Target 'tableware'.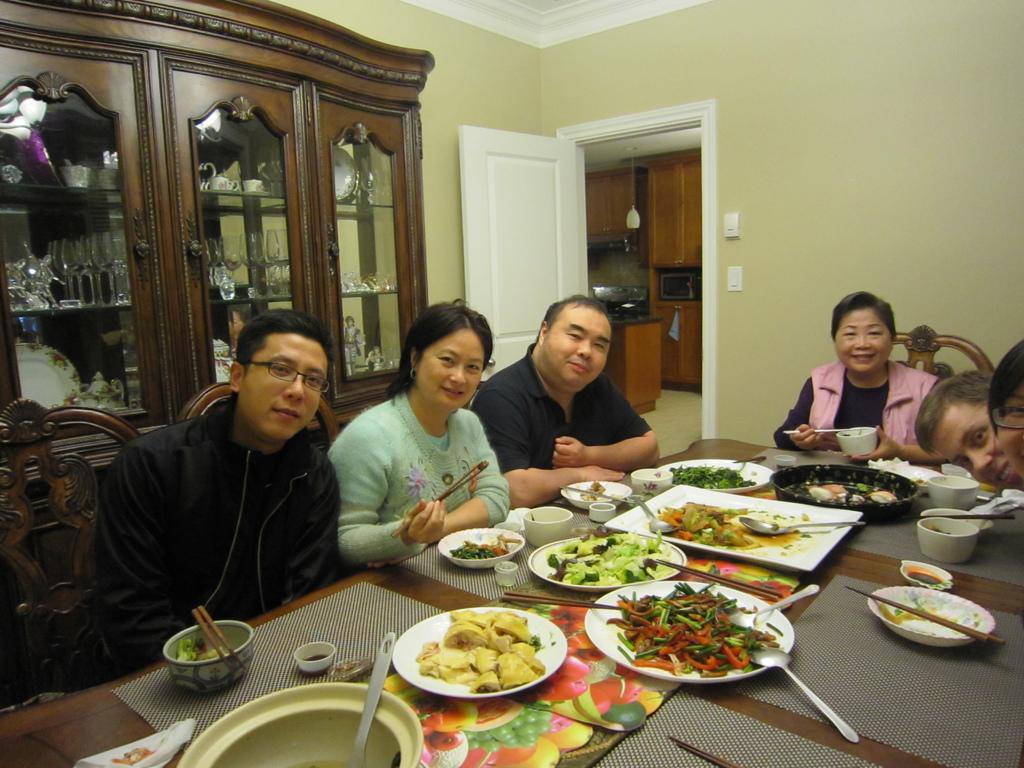
Target region: rect(918, 516, 975, 564).
